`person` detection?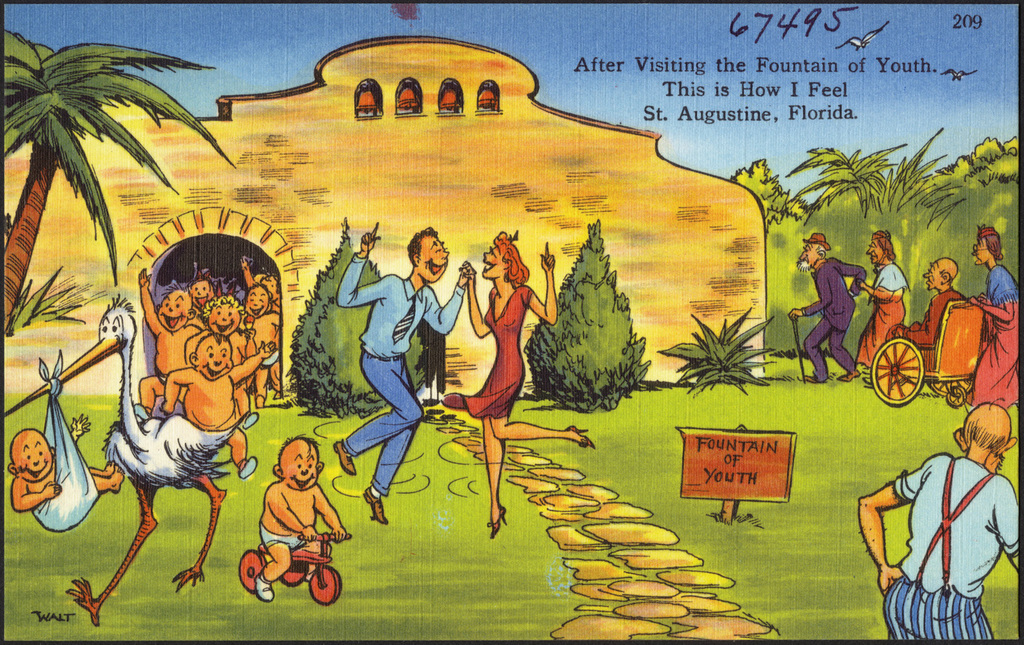
<box>971,224,1023,408</box>
